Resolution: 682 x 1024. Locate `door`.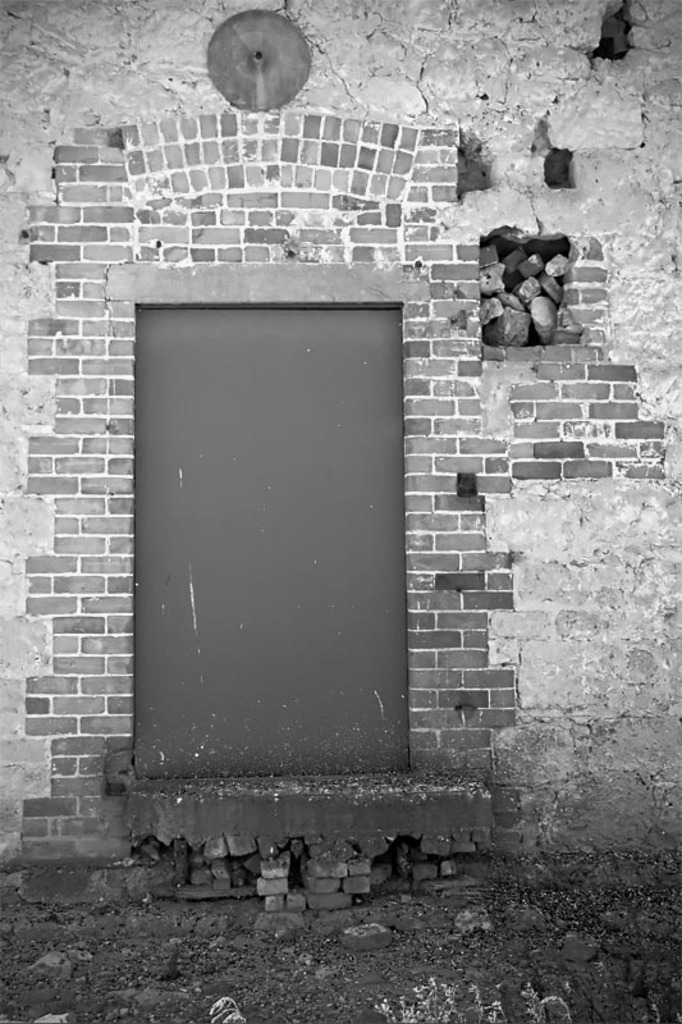
bbox=(134, 307, 398, 783).
